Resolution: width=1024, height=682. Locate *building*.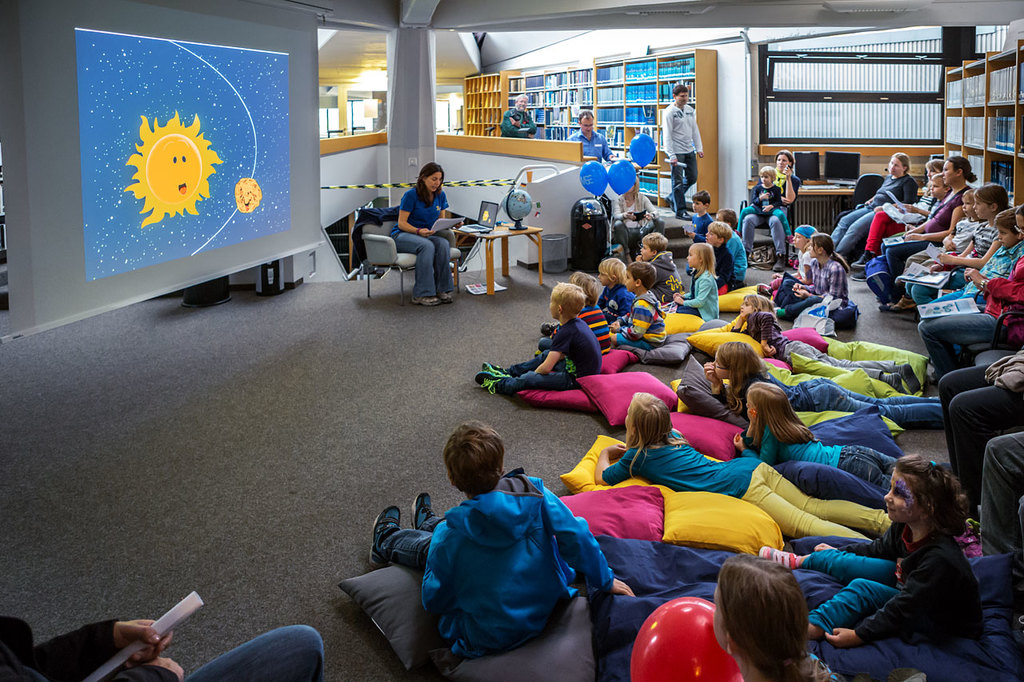
locate(0, 0, 988, 560).
